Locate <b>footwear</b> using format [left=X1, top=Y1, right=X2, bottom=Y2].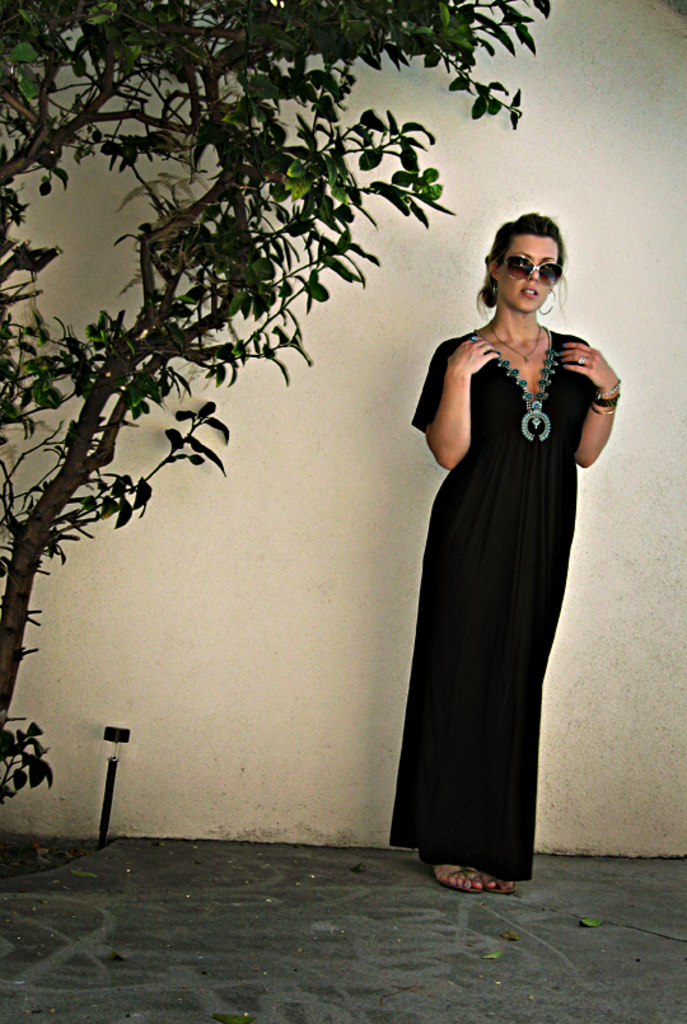
[left=430, top=869, right=492, bottom=896].
